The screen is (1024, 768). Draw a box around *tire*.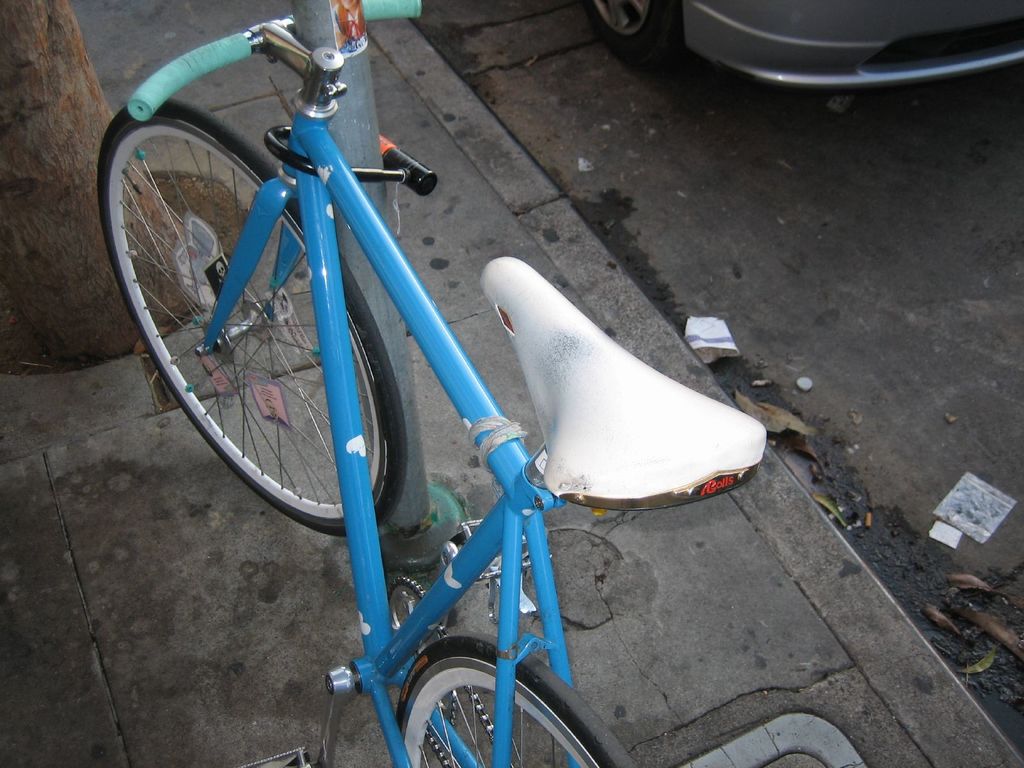
select_region(96, 95, 403, 540).
